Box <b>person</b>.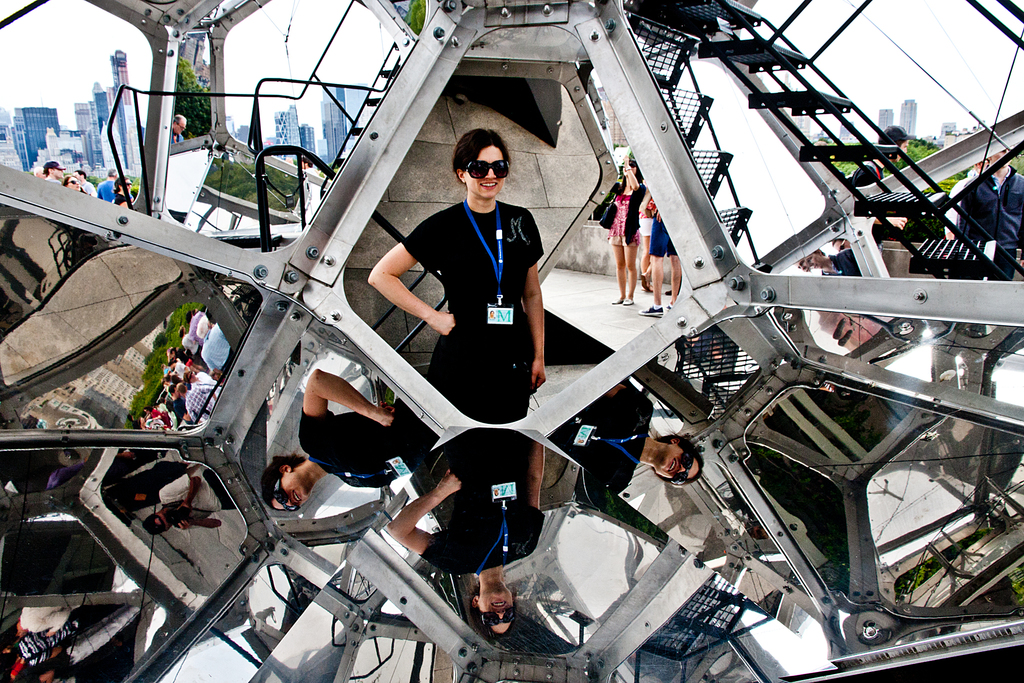
l=829, t=236, r=851, b=252.
